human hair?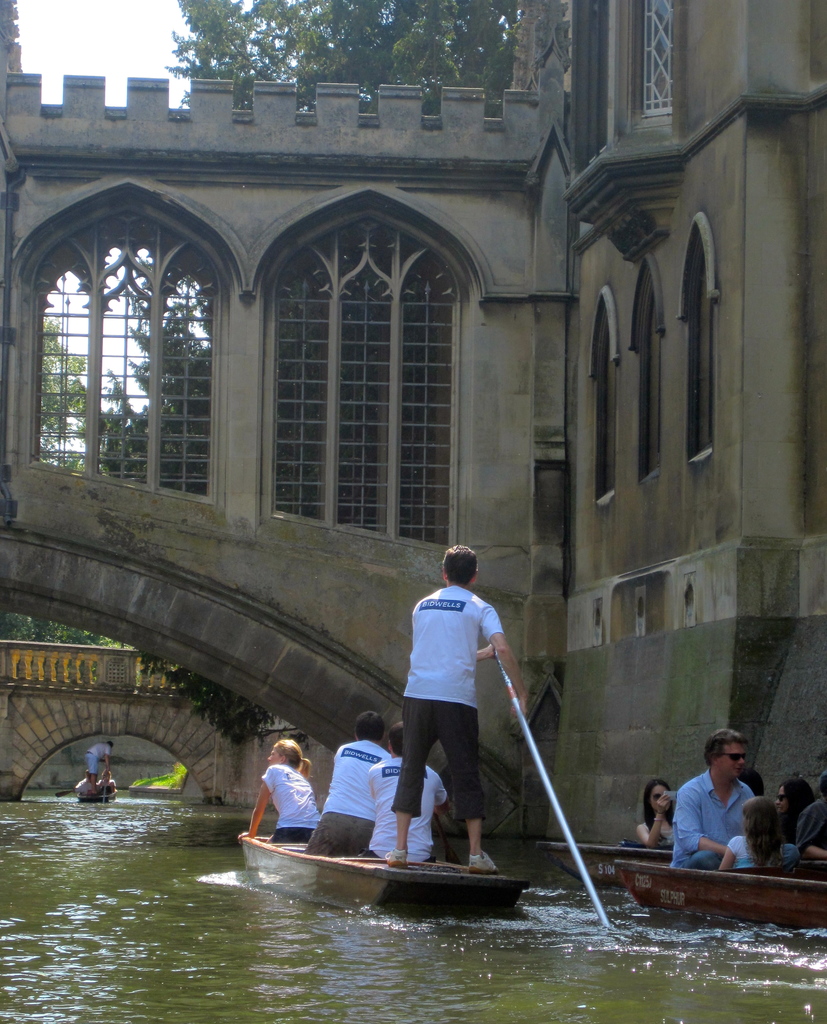
bbox=[385, 724, 403, 760]
